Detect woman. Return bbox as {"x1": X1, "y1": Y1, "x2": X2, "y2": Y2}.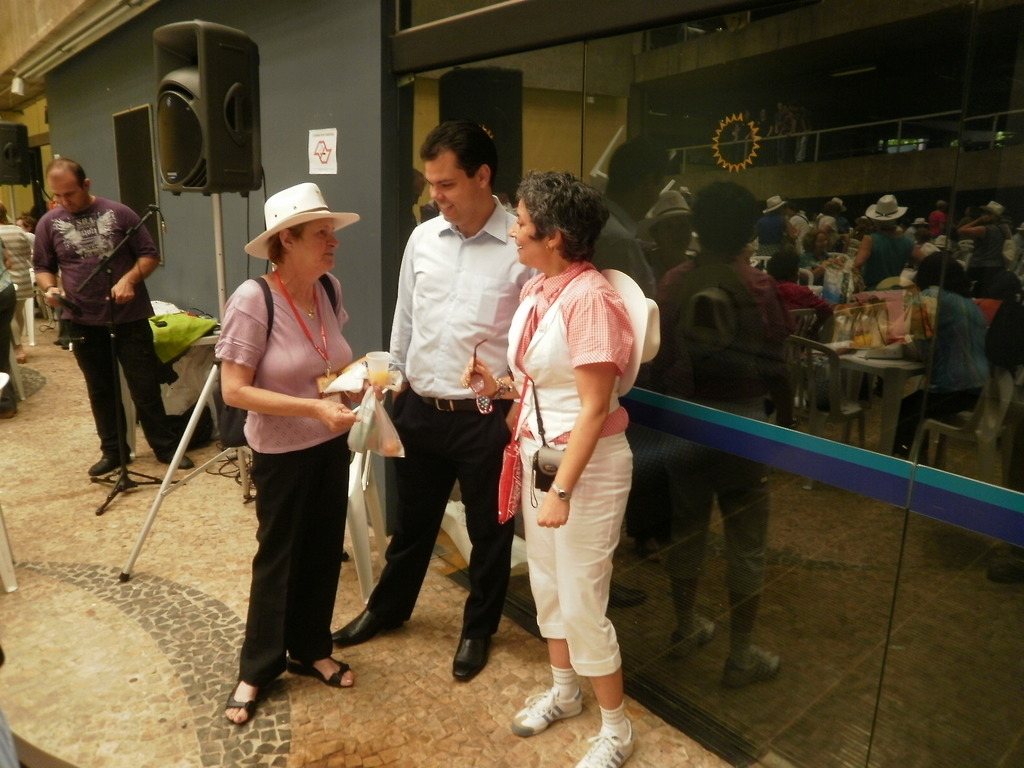
{"x1": 506, "y1": 177, "x2": 646, "y2": 767}.
